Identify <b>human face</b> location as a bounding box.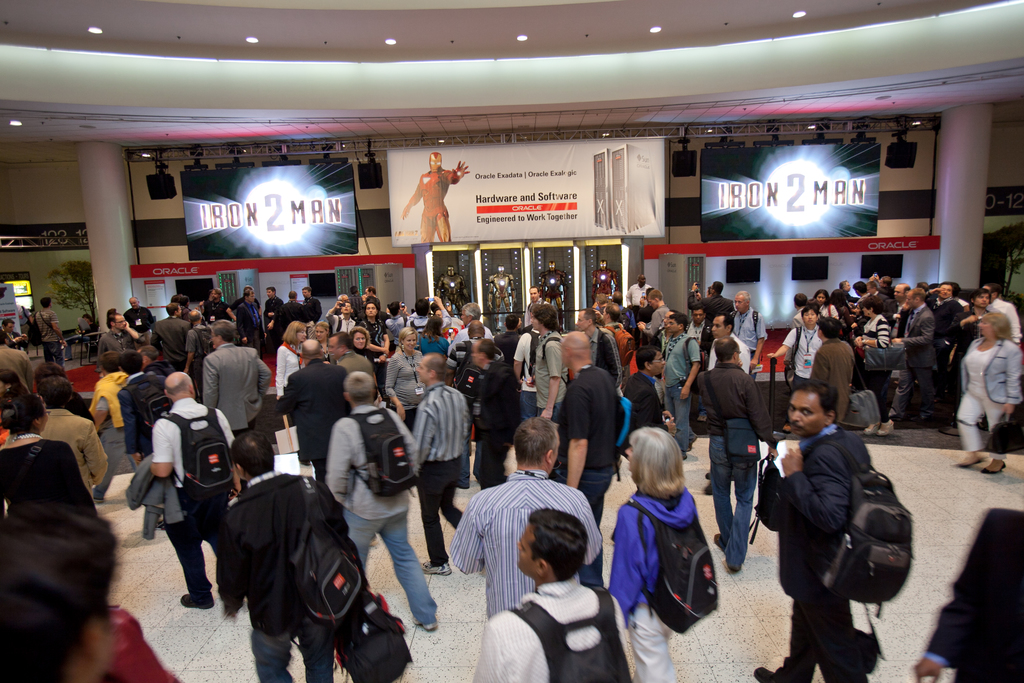
bbox(843, 279, 851, 292).
